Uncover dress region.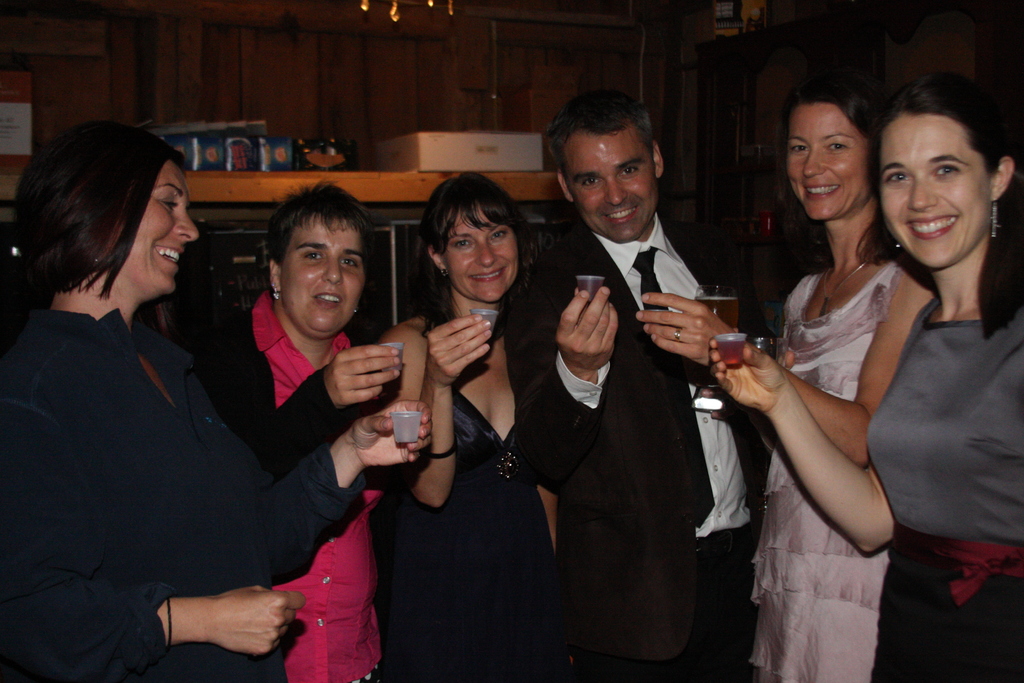
Uncovered: [762,261,893,682].
